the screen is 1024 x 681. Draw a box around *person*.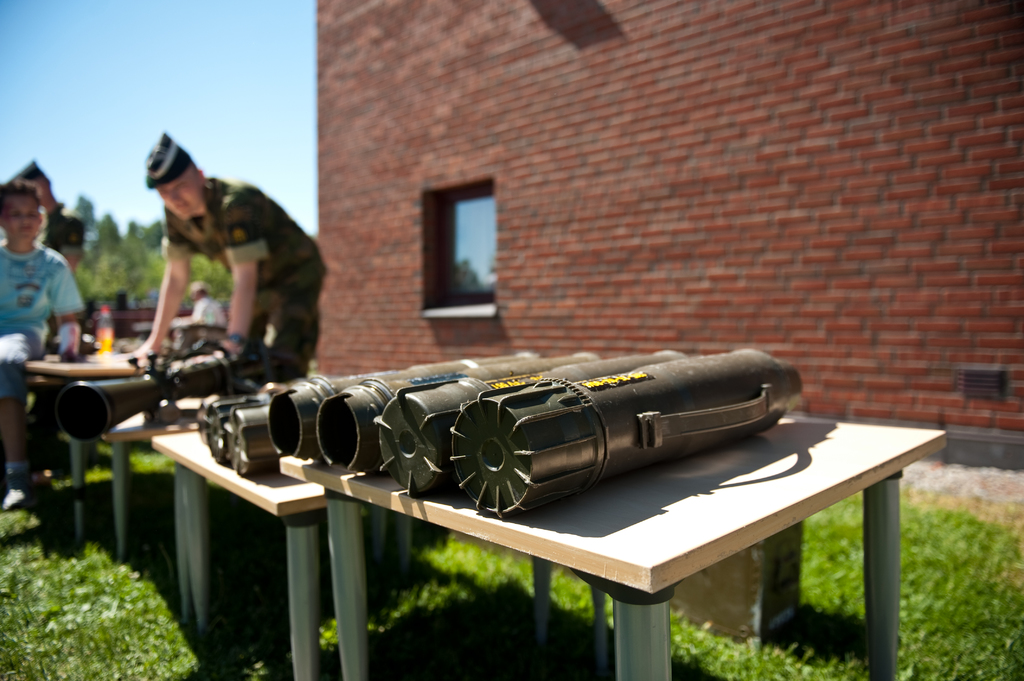
BBox(9, 156, 84, 497).
